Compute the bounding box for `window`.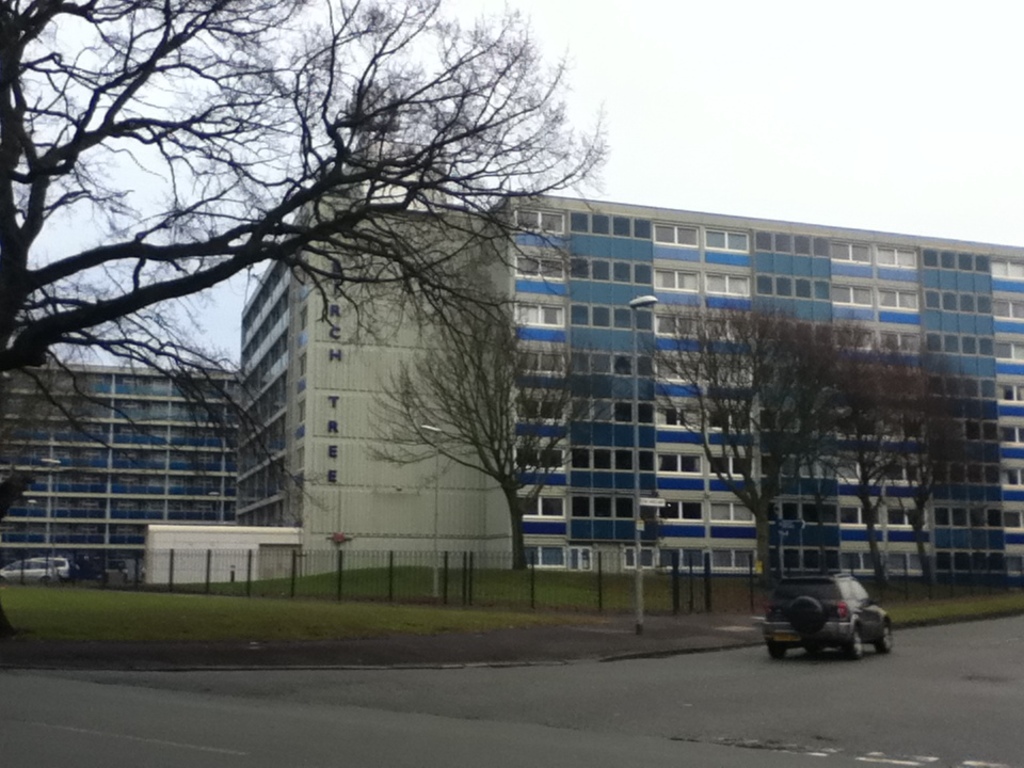
<box>833,495,923,535</box>.
